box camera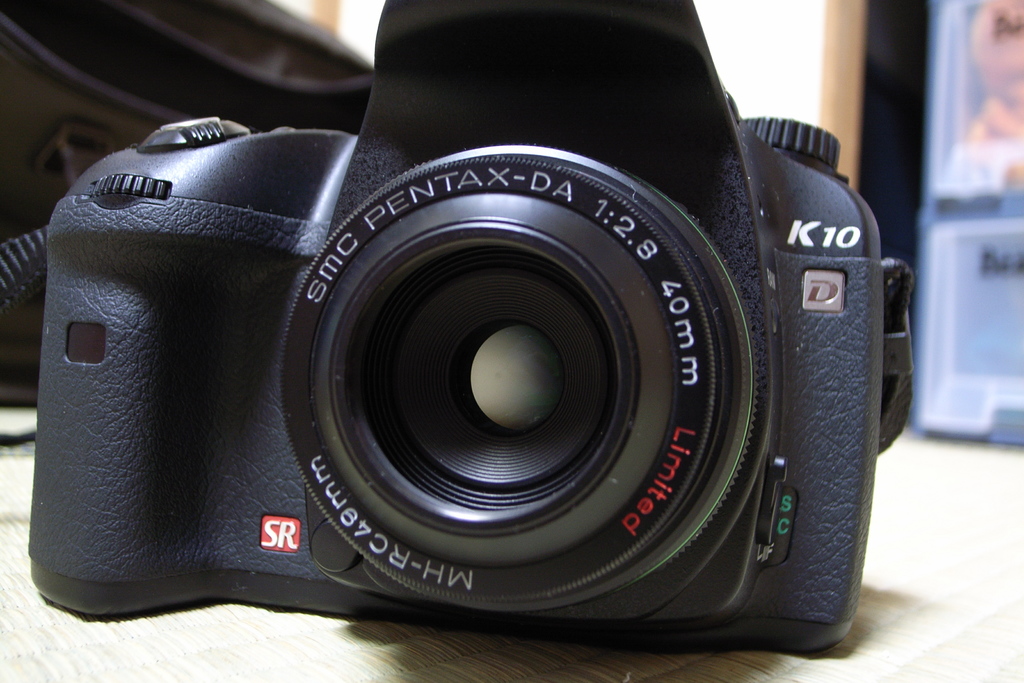
[left=22, top=0, right=884, bottom=662]
